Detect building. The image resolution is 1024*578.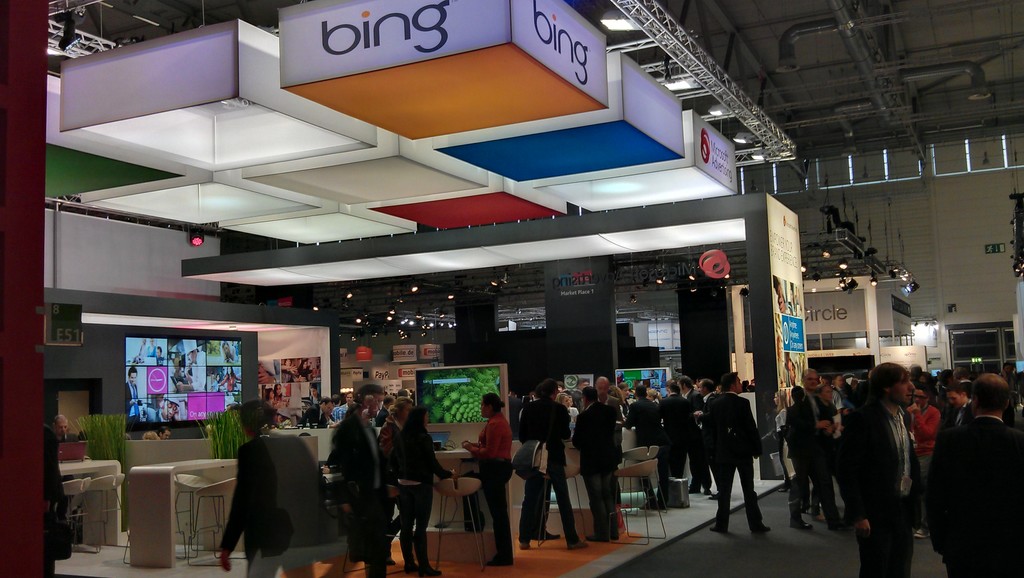
left=0, top=0, right=1023, bottom=577.
